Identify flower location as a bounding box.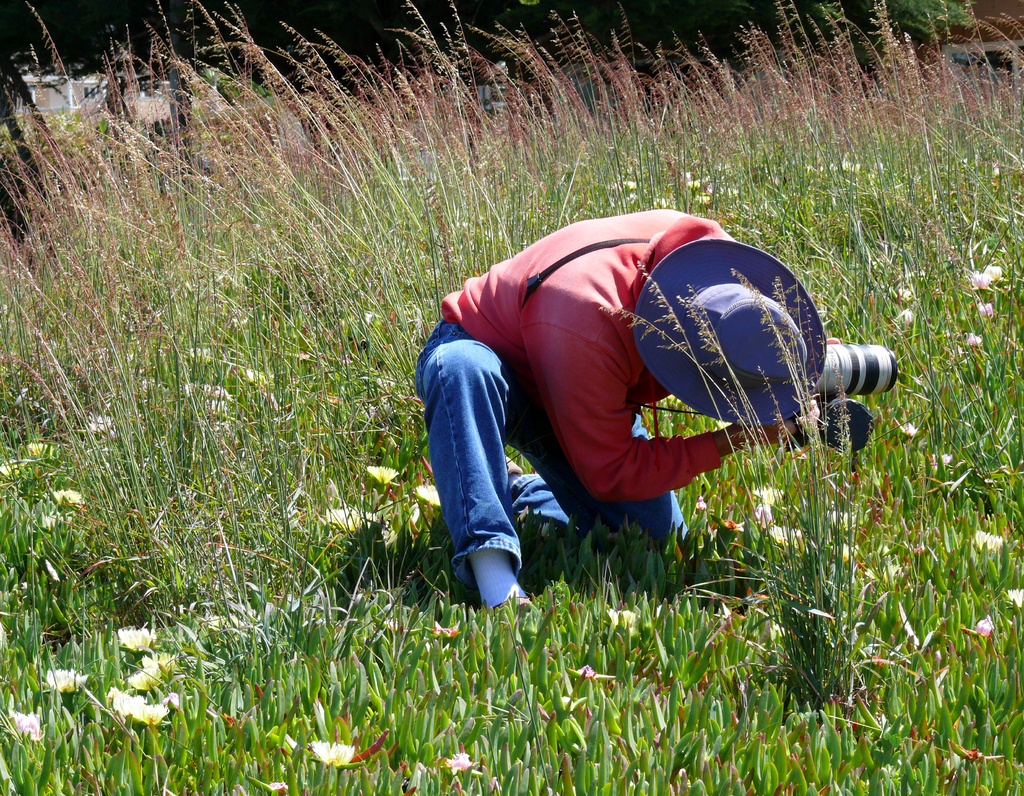
44, 665, 86, 694.
